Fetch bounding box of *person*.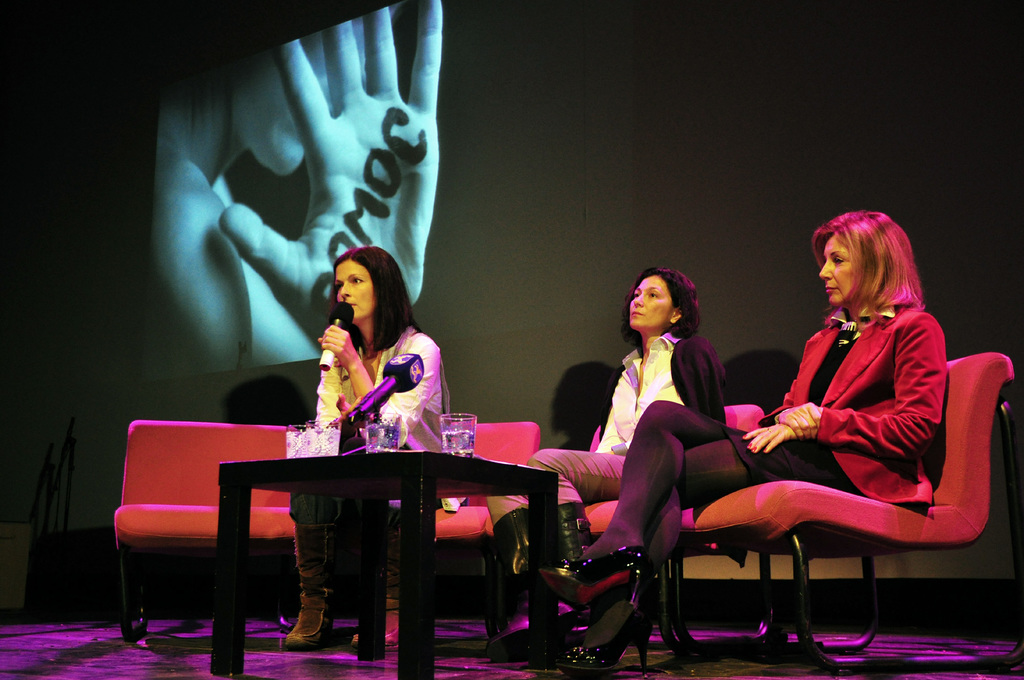
Bbox: pyautogui.locateOnScreen(285, 248, 446, 648).
